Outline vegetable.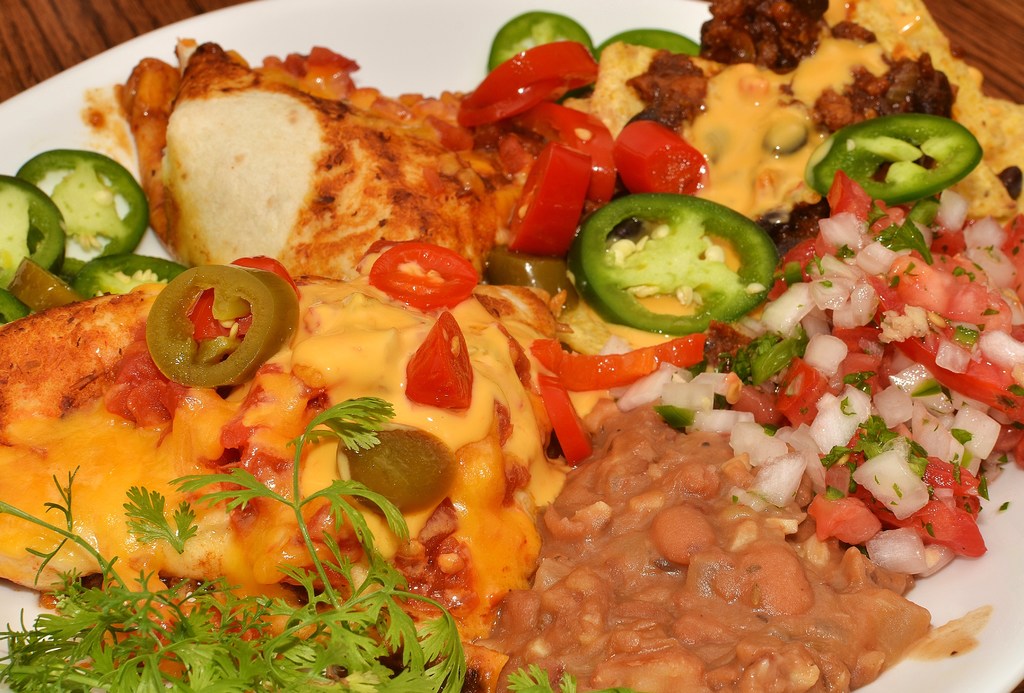
Outline: [left=507, top=139, right=595, bottom=253].
